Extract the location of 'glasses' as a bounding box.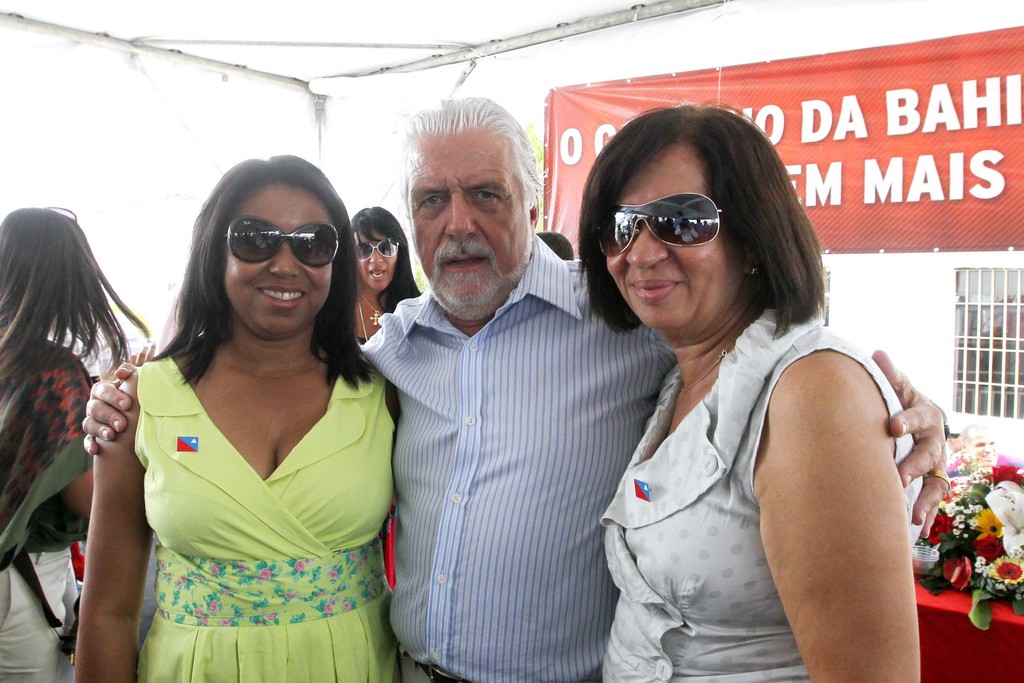
<region>591, 195, 724, 262</region>.
